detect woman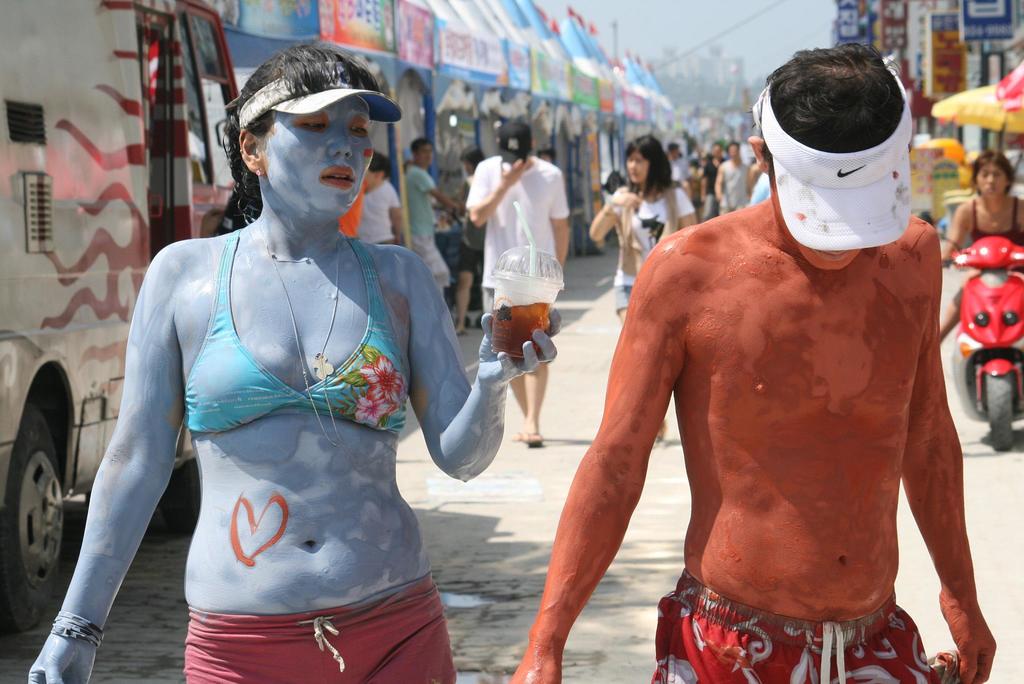
(592,131,696,453)
